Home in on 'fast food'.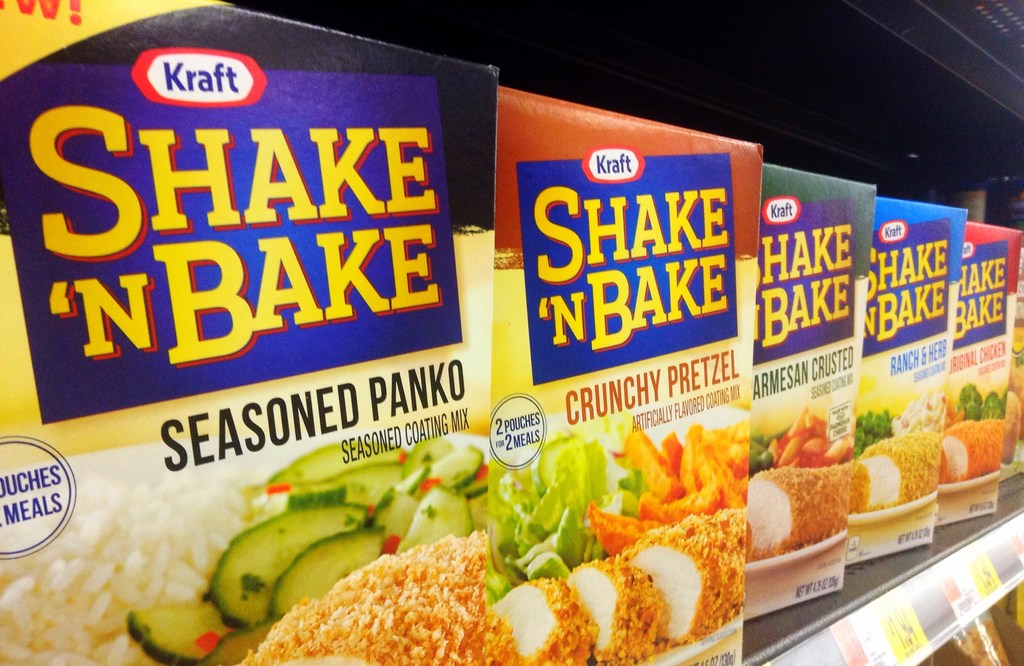
Homed in at 624 514 742 633.
